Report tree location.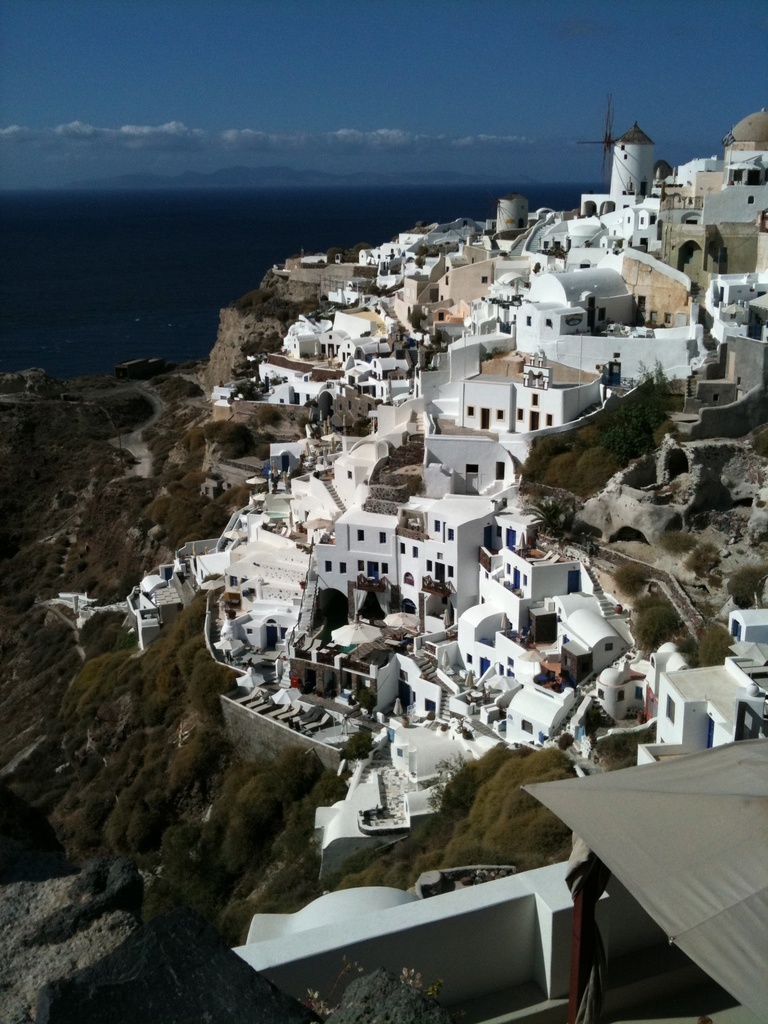
Report: [x1=726, y1=563, x2=767, y2=611].
